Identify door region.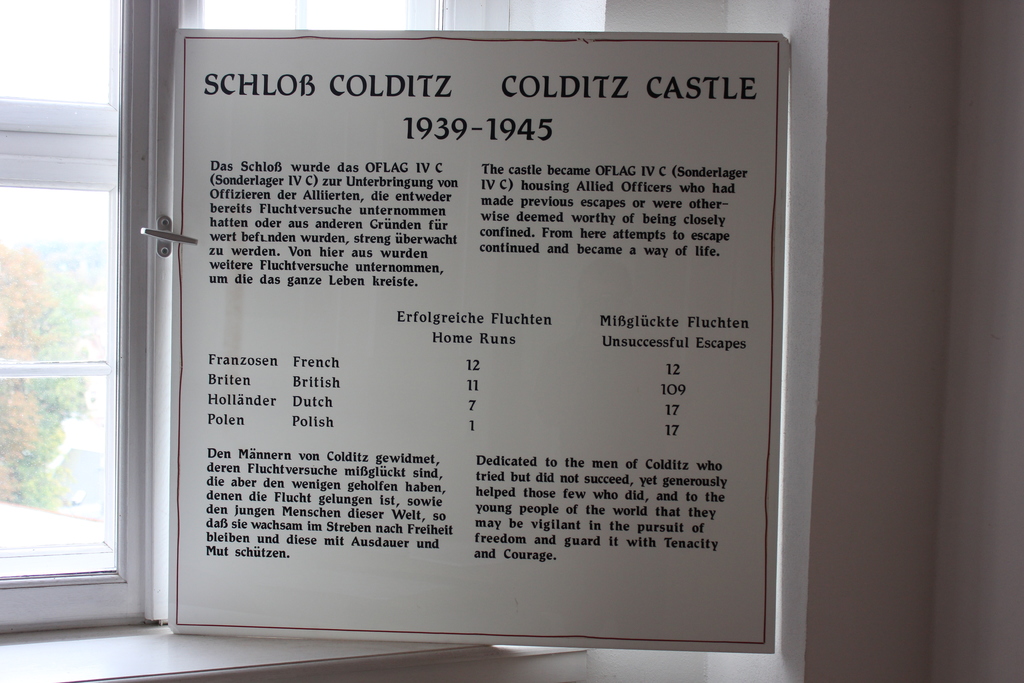
Region: (0, 0, 147, 648).
